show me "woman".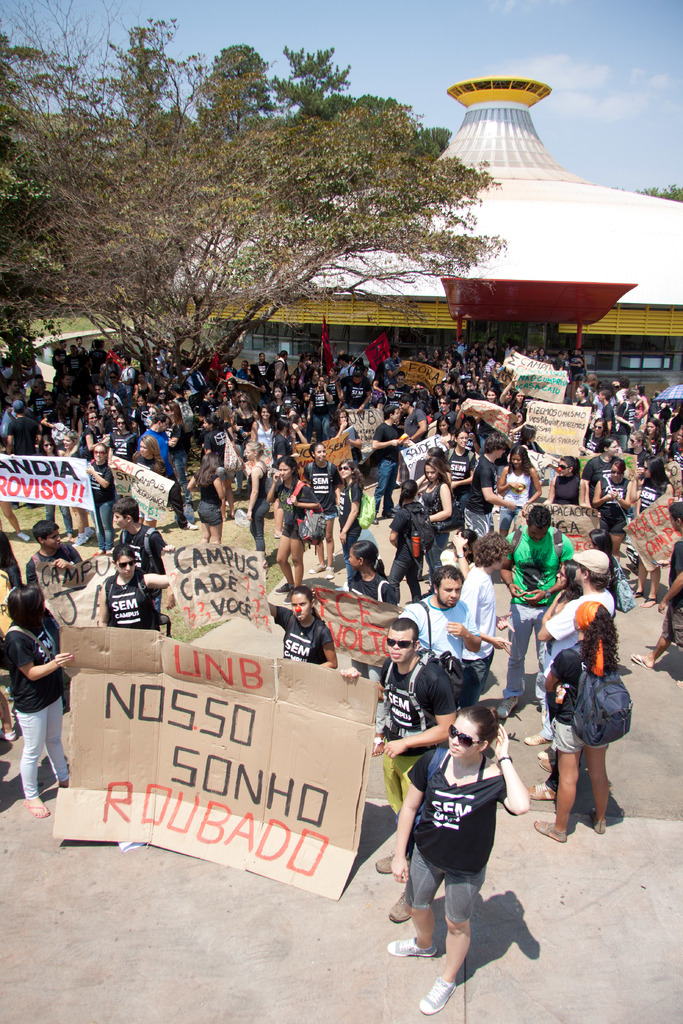
"woman" is here: locate(543, 564, 642, 861).
